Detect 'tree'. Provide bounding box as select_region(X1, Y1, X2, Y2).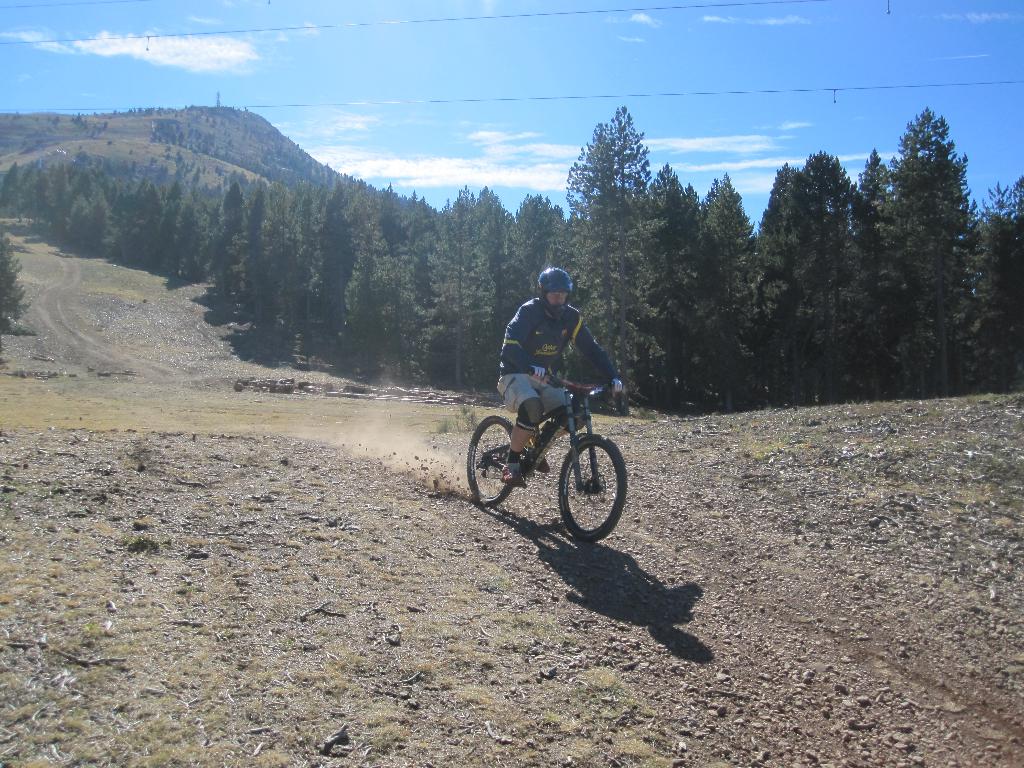
select_region(875, 77, 987, 385).
